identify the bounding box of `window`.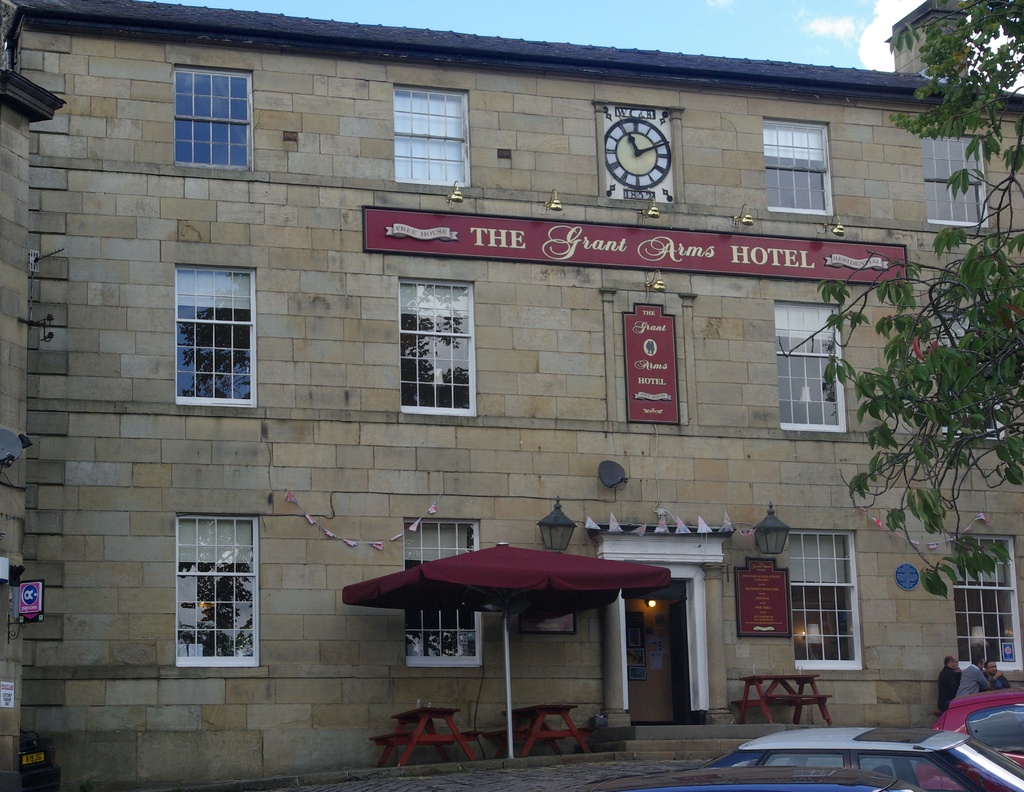
region(789, 529, 869, 666).
